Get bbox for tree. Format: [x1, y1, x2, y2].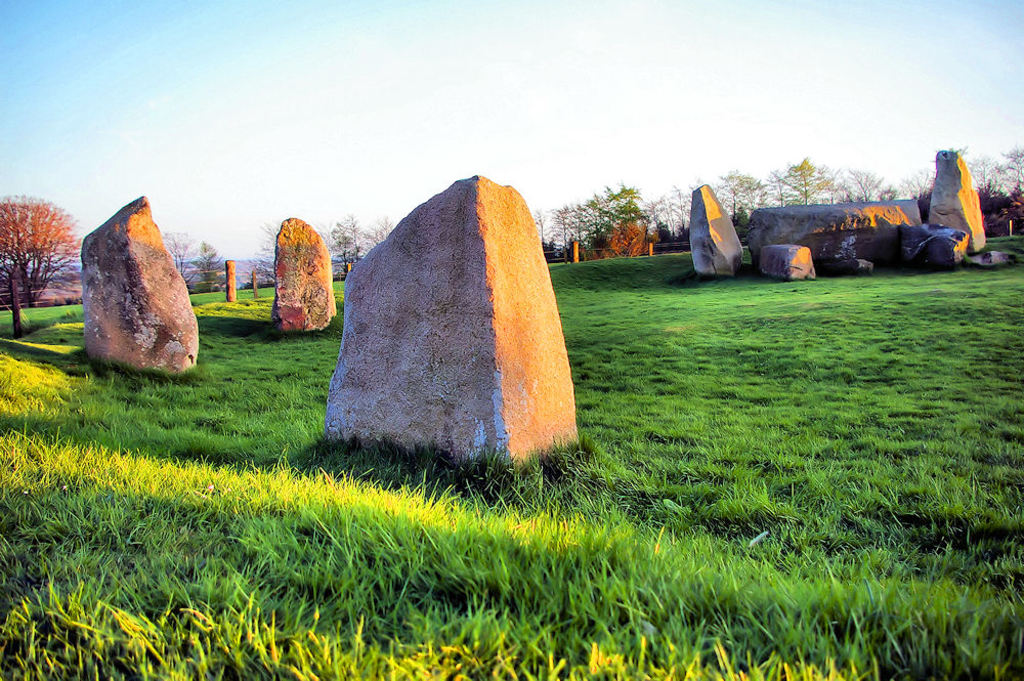
[0, 191, 81, 308].
